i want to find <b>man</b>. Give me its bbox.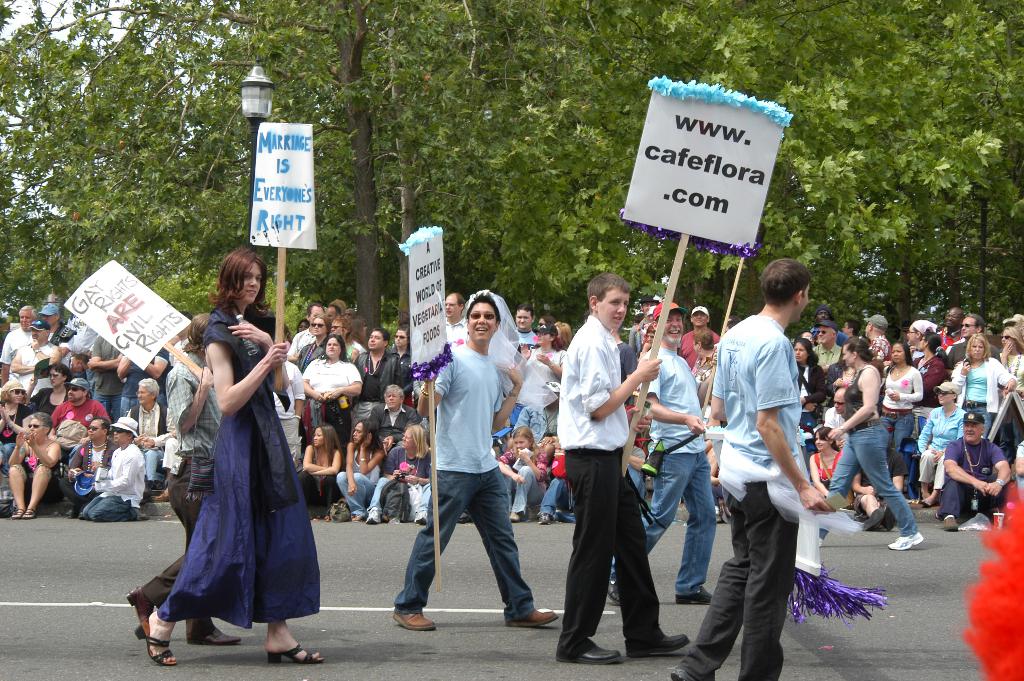
l=712, t=262, r=836, b=666.
